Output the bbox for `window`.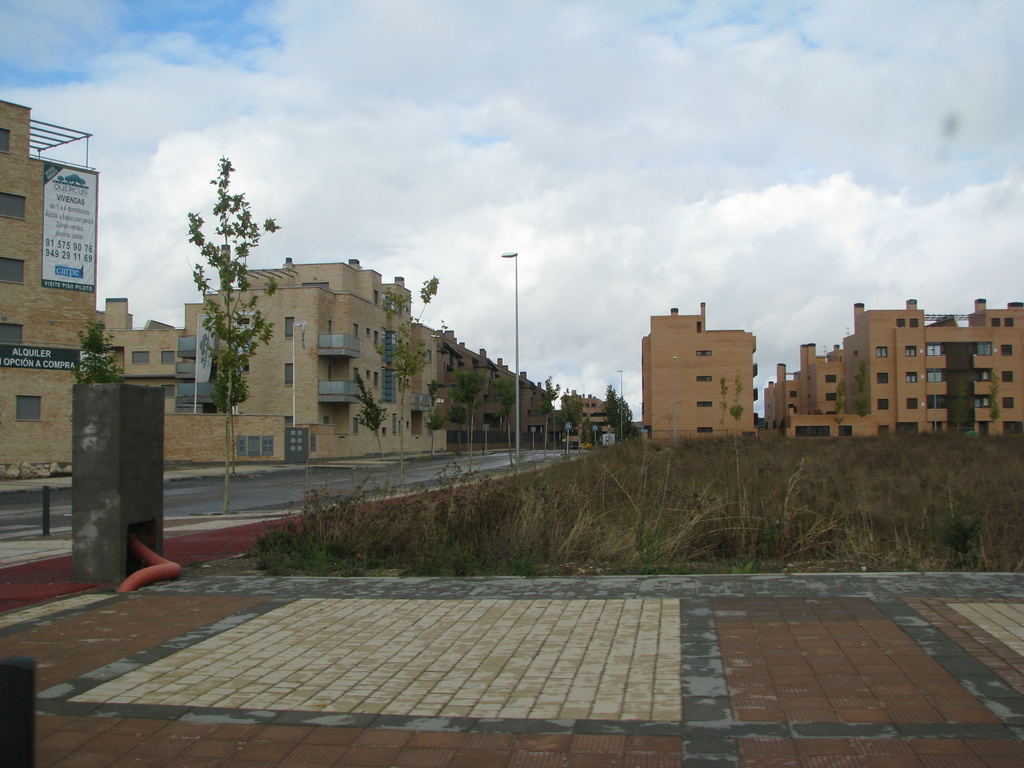
[1005,316,1014,331].
